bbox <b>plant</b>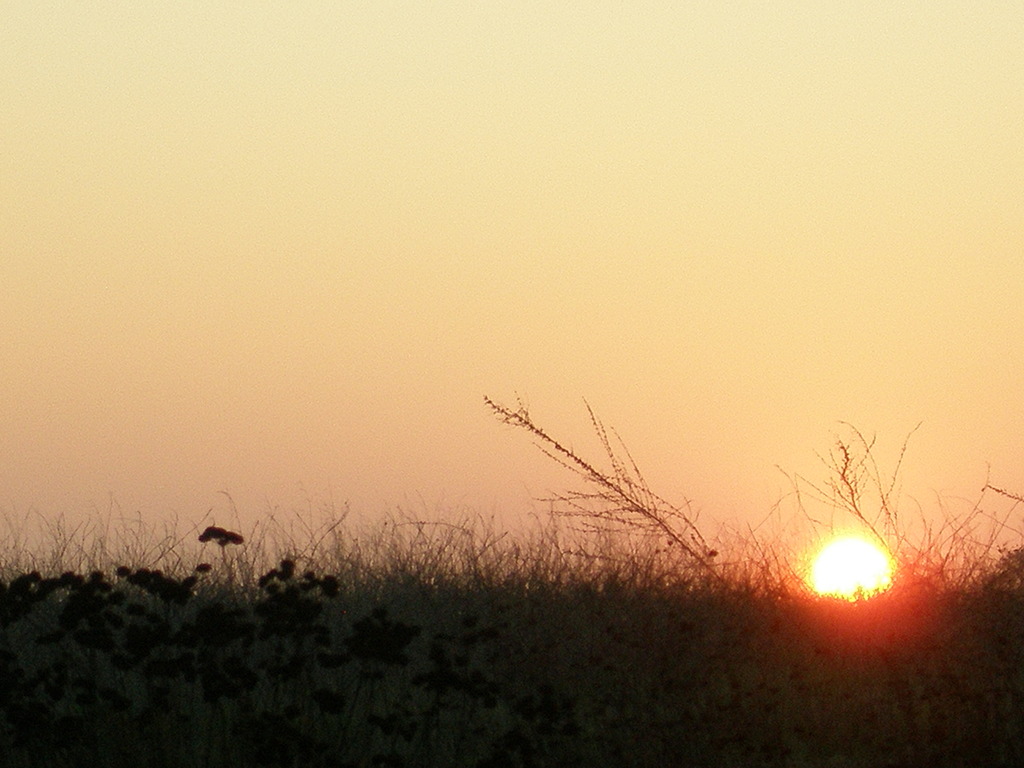
crop(742, 418, 1023, 525)
